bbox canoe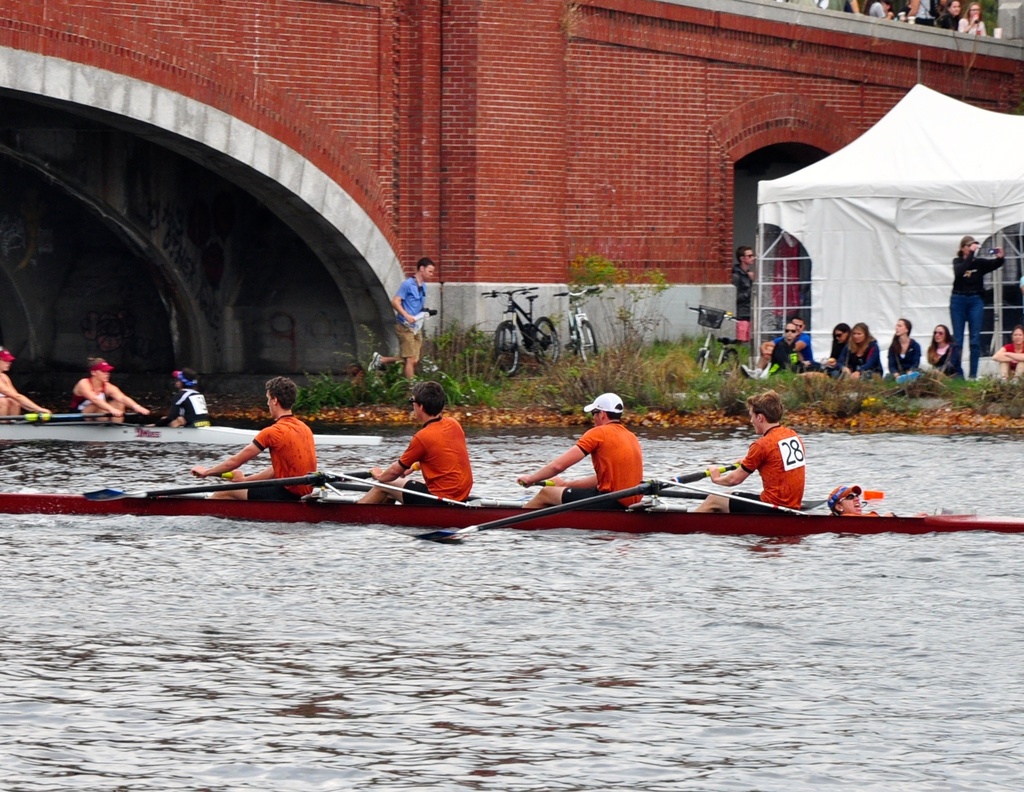
box=[0, 491, 1023, 536]
